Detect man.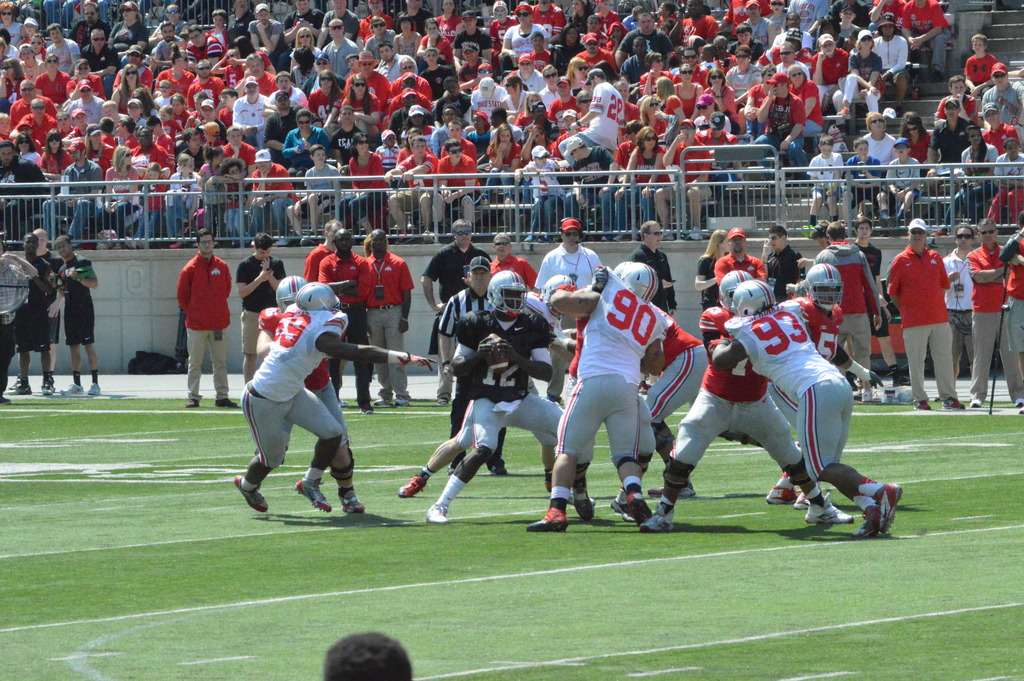
Detected at l=394, t=297, r=548, b=511.
